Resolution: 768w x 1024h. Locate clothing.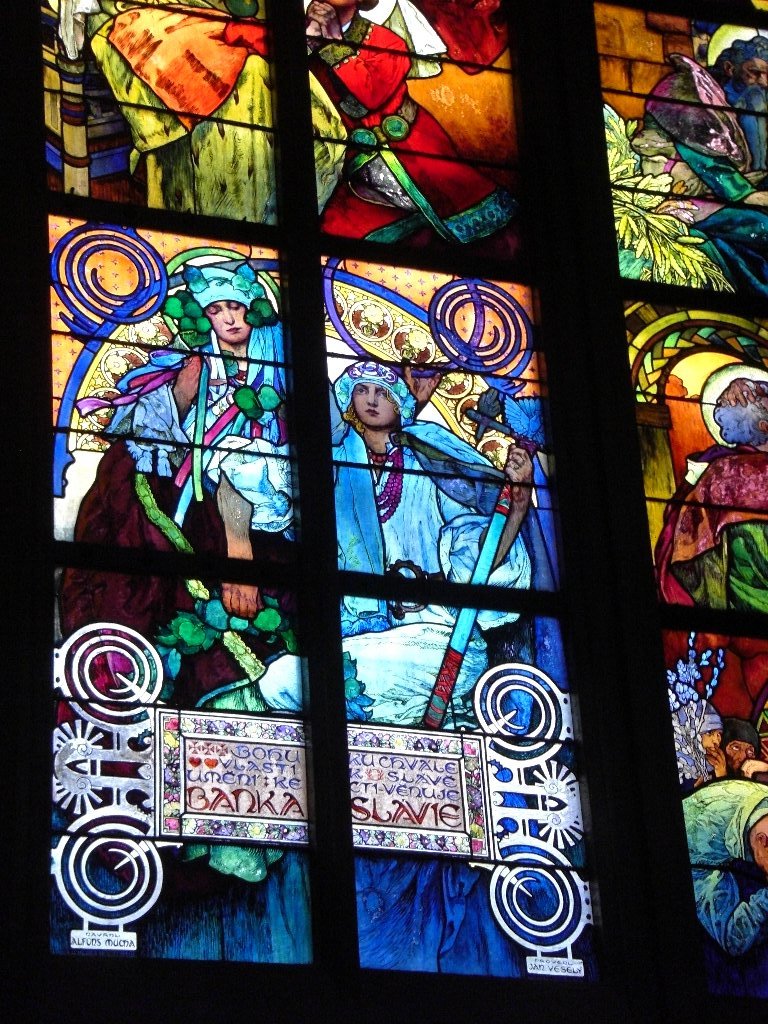
pyautogui.locateOnScreen(333, 620, 498, 727).
